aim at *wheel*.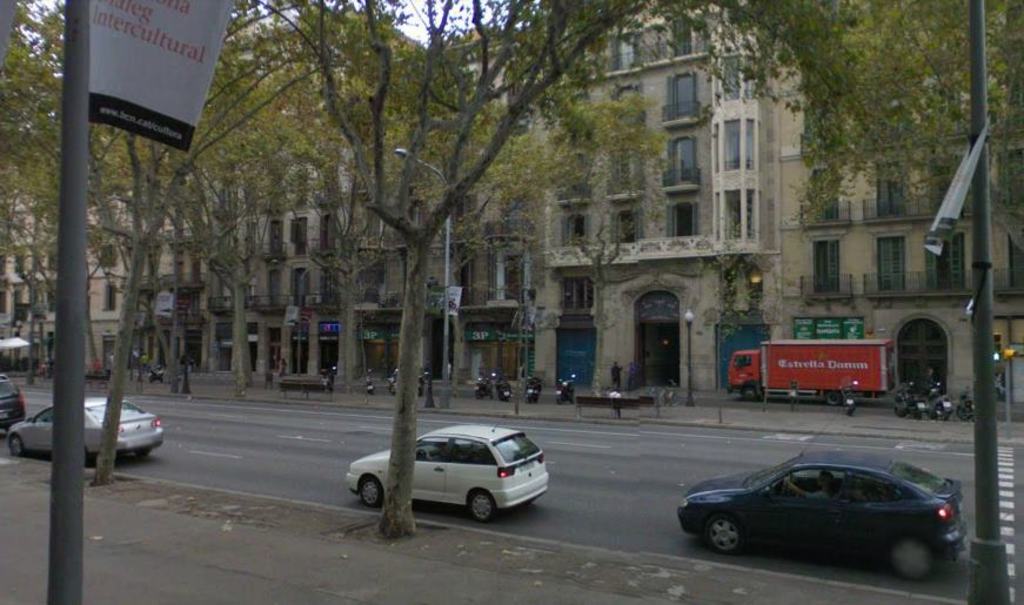
Aimed at x1=569, y1=397, x2=576, y2=403.
